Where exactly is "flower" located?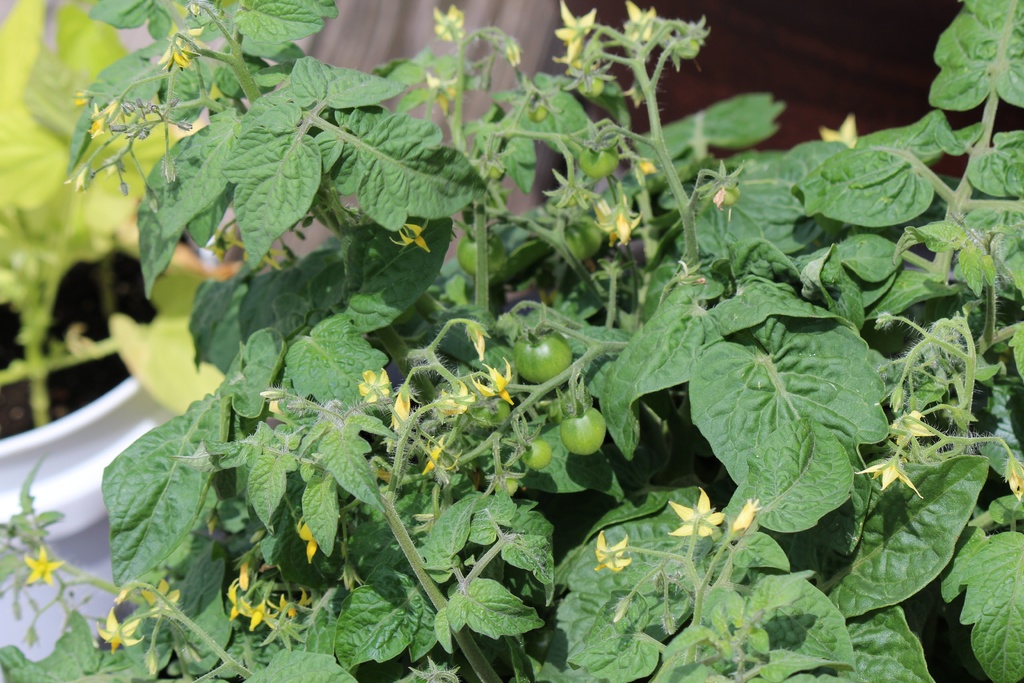
Its bounding box is 391 388 410 433.
